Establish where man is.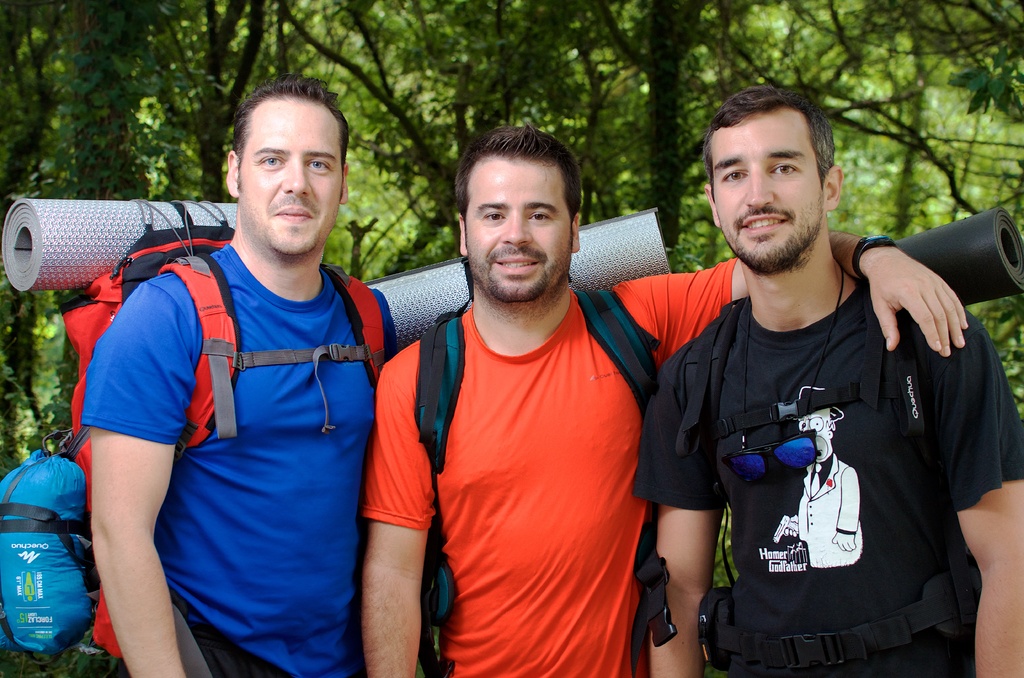
Established at 356 127 970 677.
